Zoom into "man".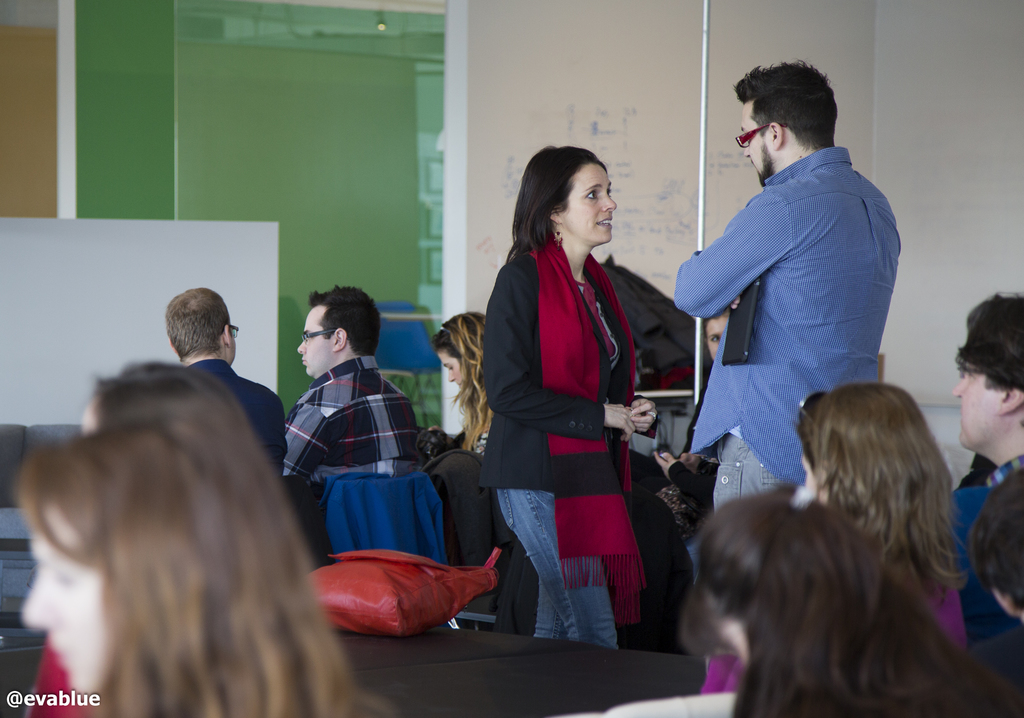
Zoom target: bbox=[165, 288, 294, 491].
